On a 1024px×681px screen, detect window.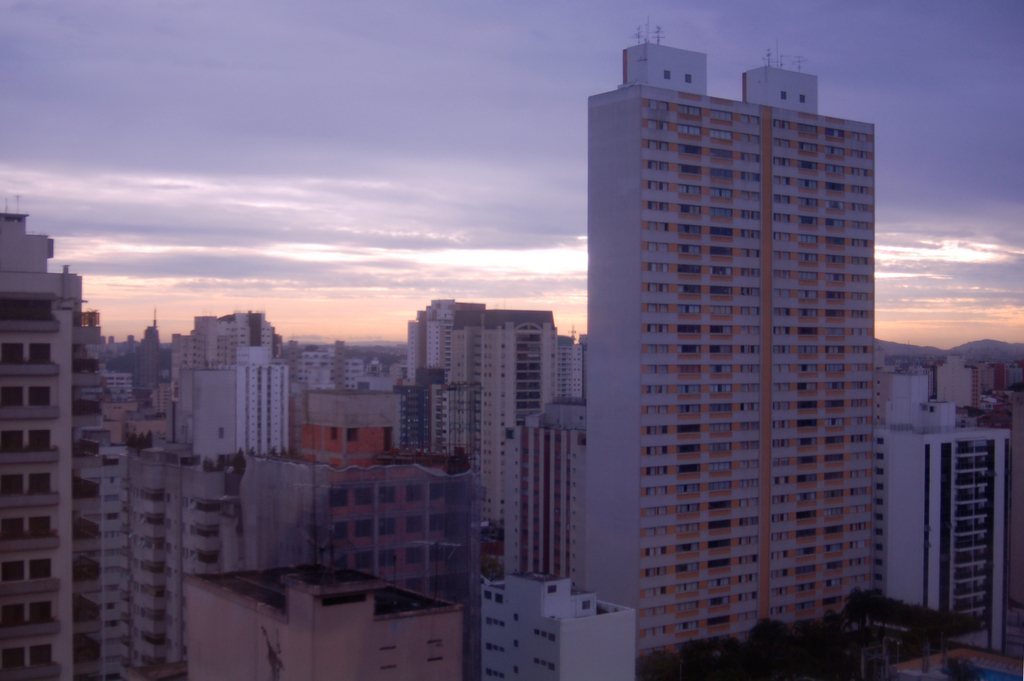
(x1=676, y1=205, x2=700, y2=215).
